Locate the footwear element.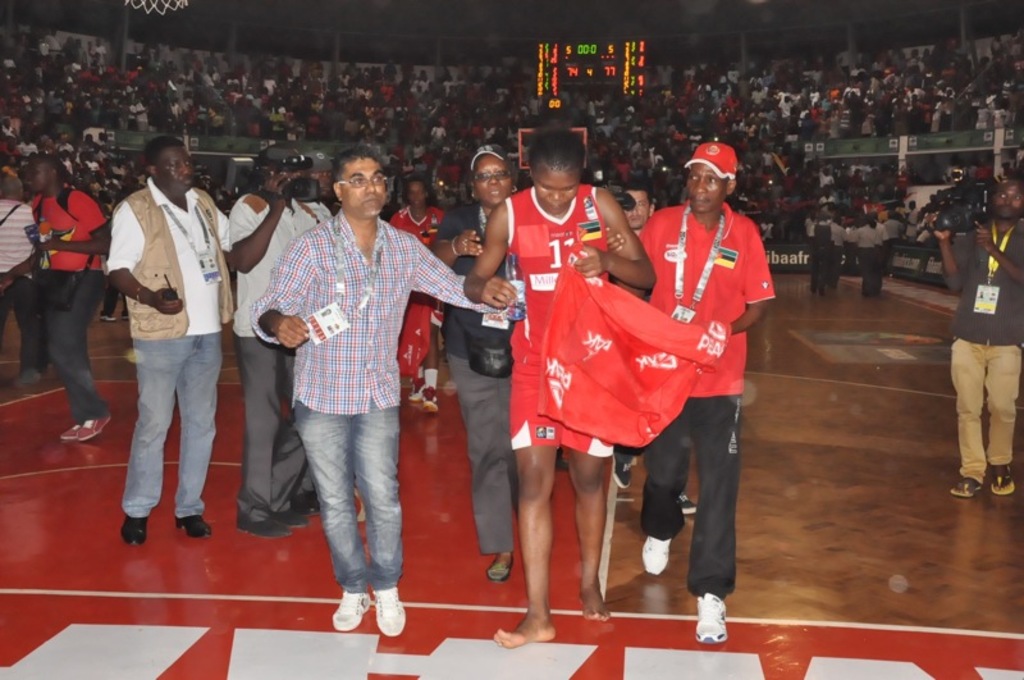
Element bbox: left=333, top=588, right=370, bottom=630.
